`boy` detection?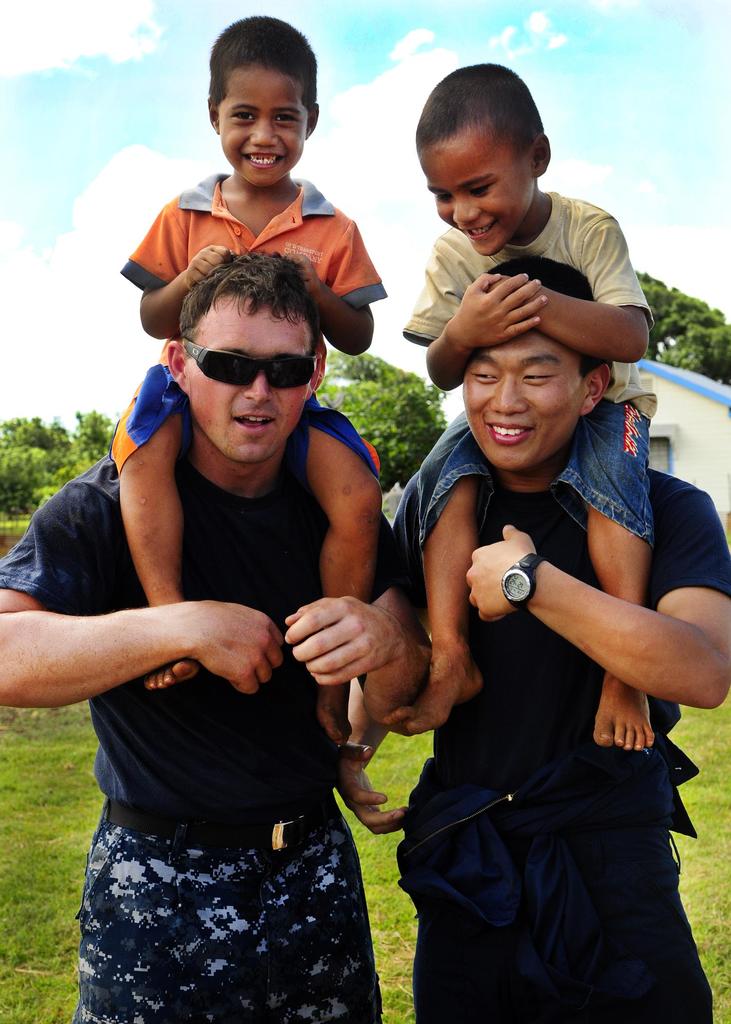
(left=109, top=17, right=381, bottom=742)
